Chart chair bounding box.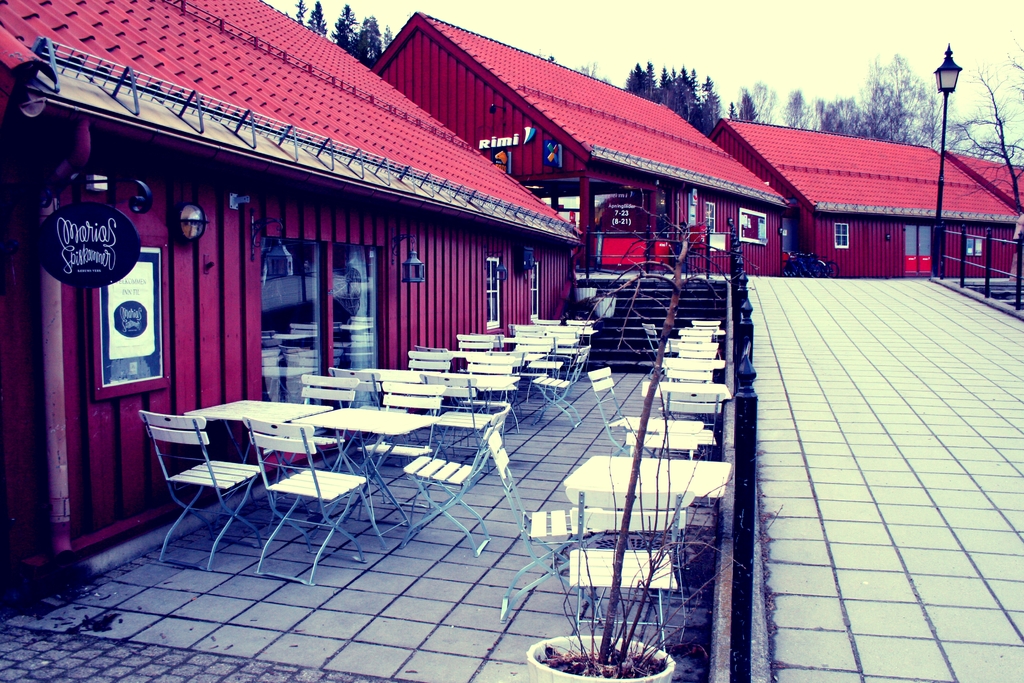
Charted: {"left": 394, "top": 397, "right": 527, "bottom": 551}.
